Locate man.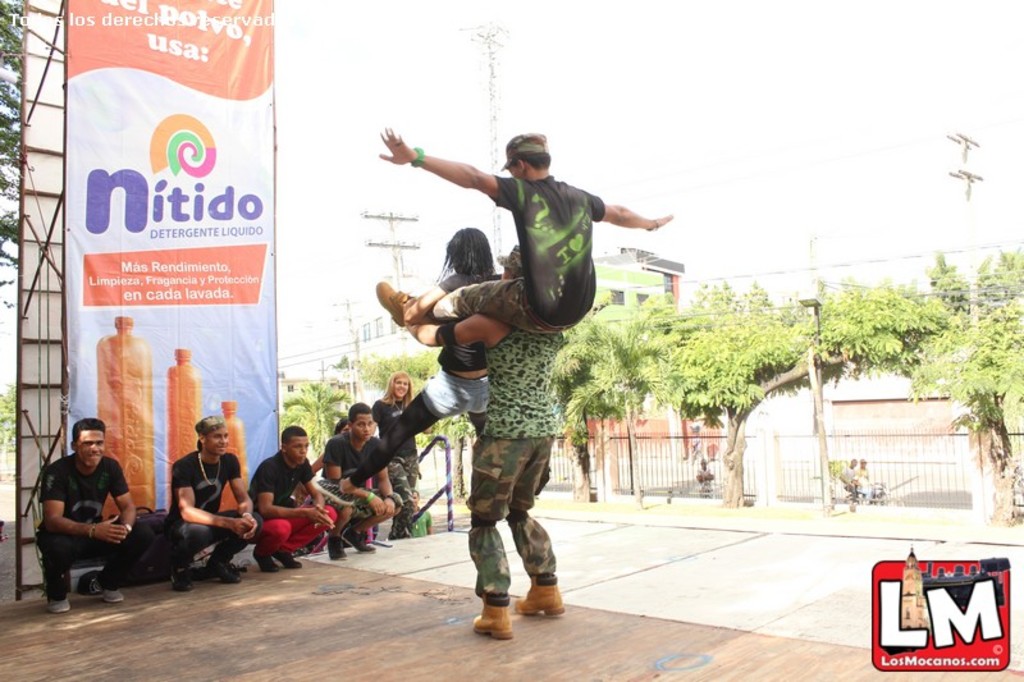
Bounding box: (x1=32, y1=412, x2=156, y2=613).
